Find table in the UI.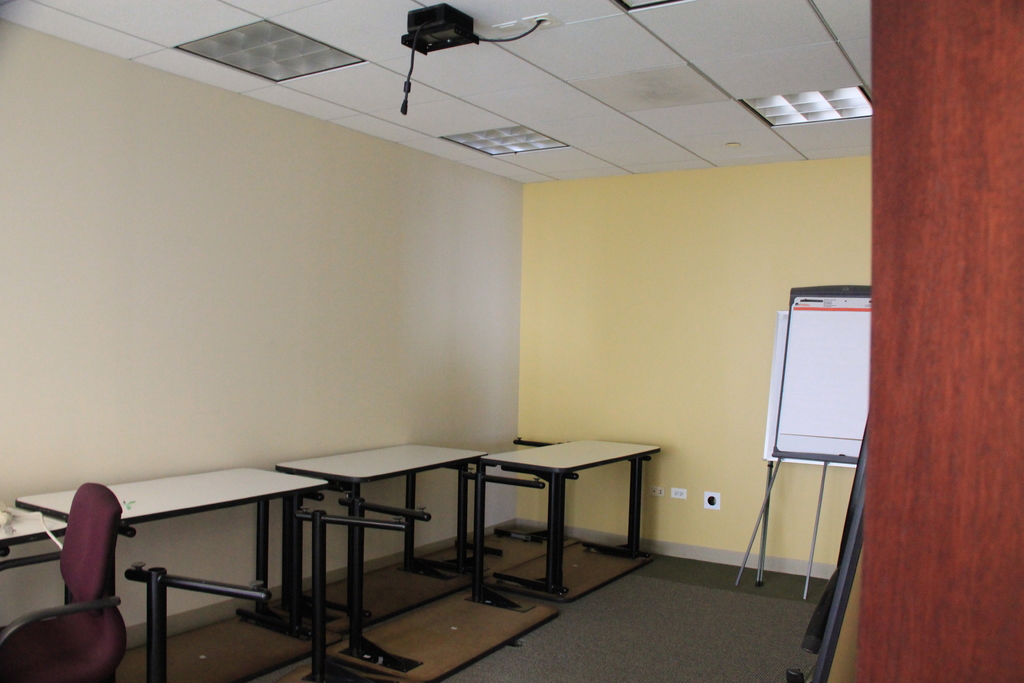
UI element at x1=16, y1=468, x2=331, y2=682.
